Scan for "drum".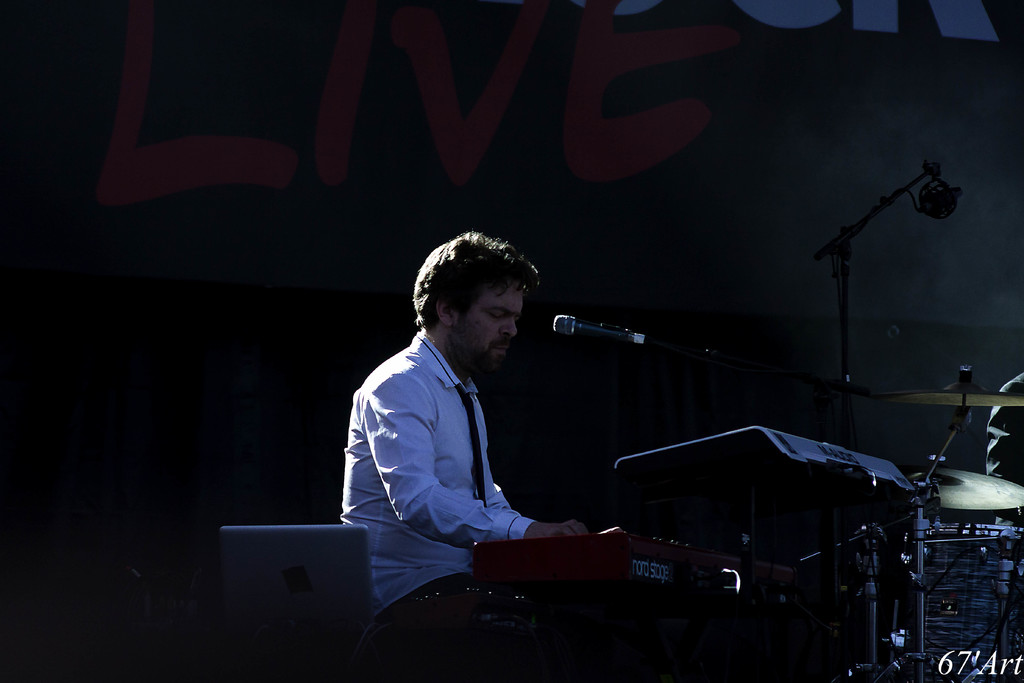
Scan result: (888, 523, 1023, 682).
